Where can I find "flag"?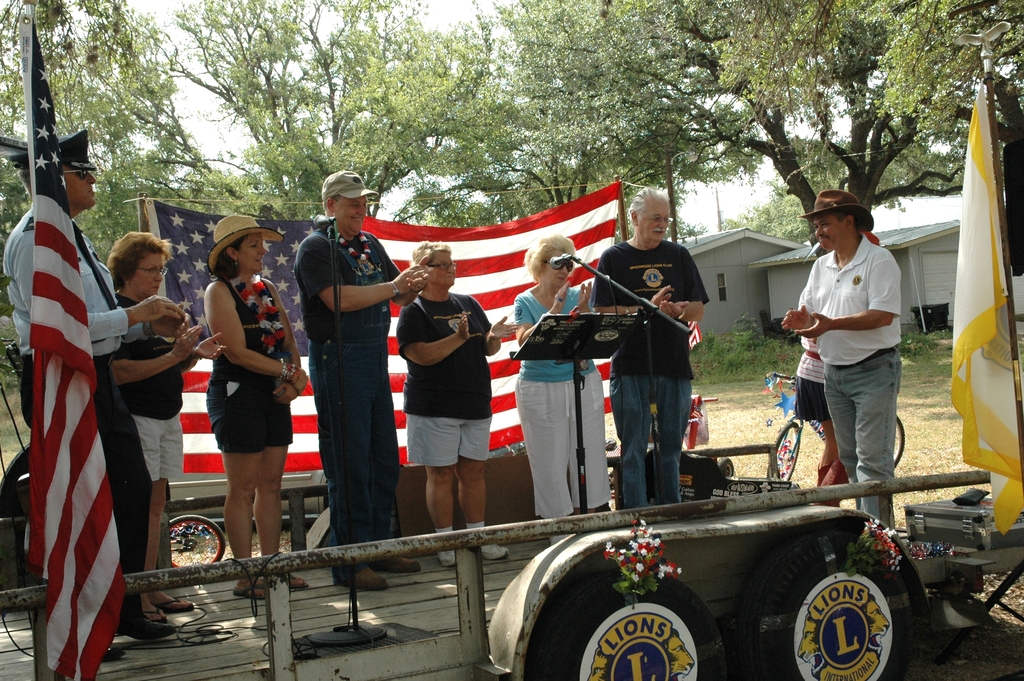
You can find it at [125,175,620,477].
